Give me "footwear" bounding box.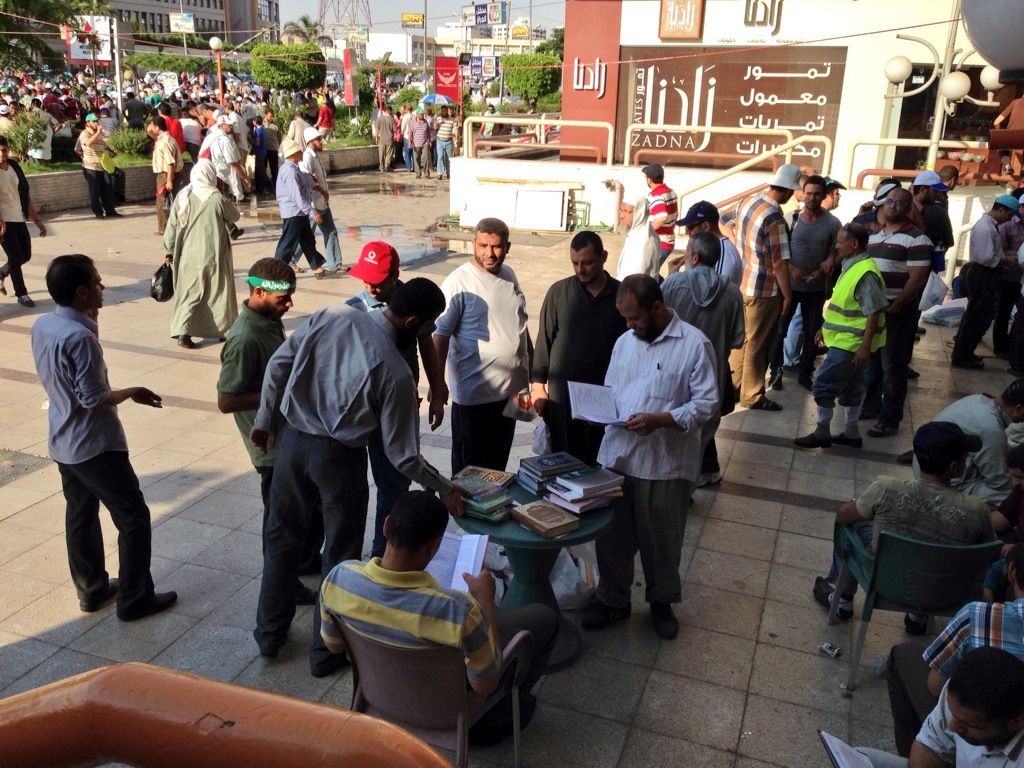
Rect(841, 432, 859, 451).
